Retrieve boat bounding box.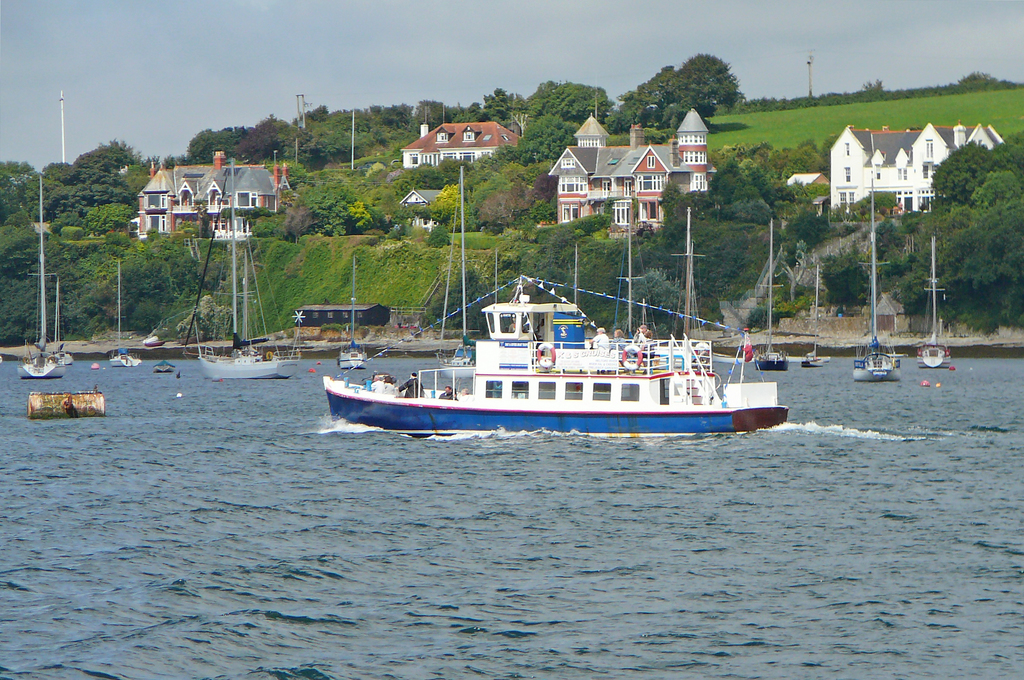
Bounding box: Rect(854, 156, 904, 385).
